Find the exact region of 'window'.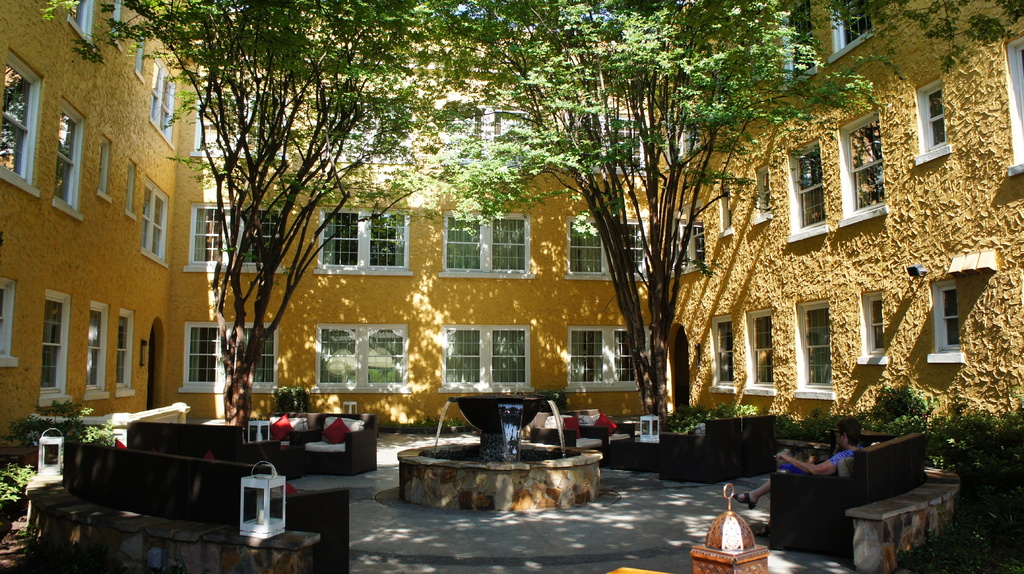
Exact region: (left=252, top=202, right=286, bottom=266).
